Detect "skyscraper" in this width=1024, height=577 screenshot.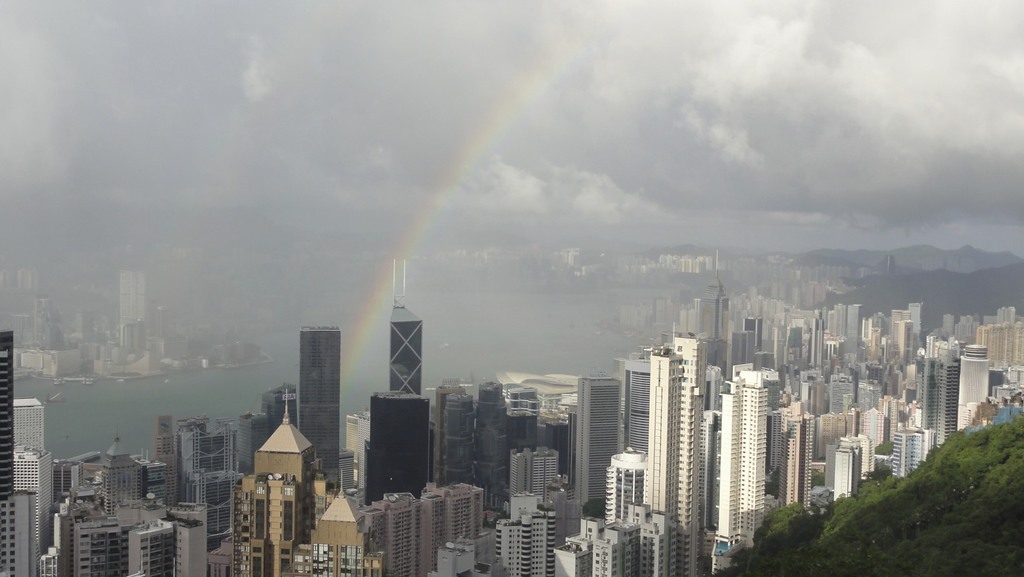
Detection: l=504, t=374, r=618, b=498.
